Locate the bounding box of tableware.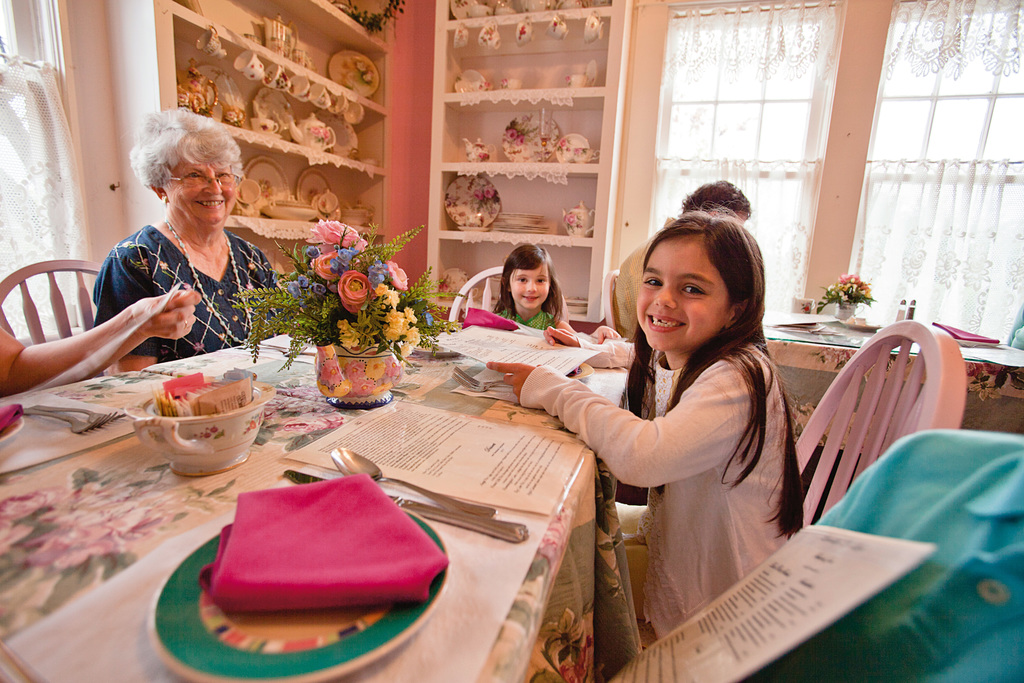
Bounding box: {"x1": 20, "y1": 399, "x2": 131, "y2": 427}.
